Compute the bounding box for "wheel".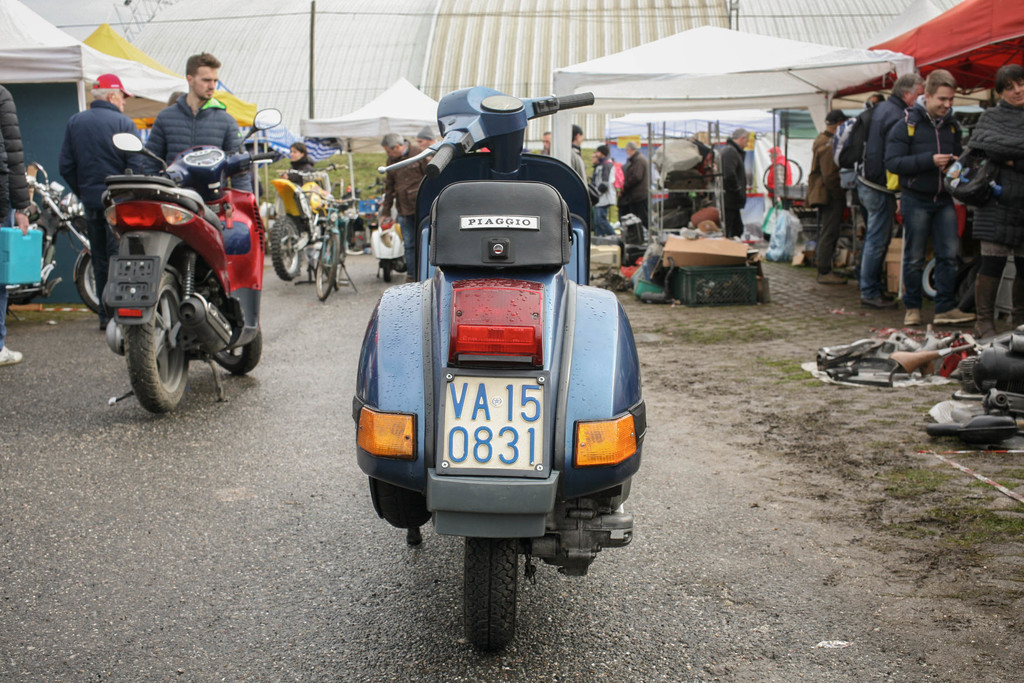
bbox(460, 539, 515, 651).
